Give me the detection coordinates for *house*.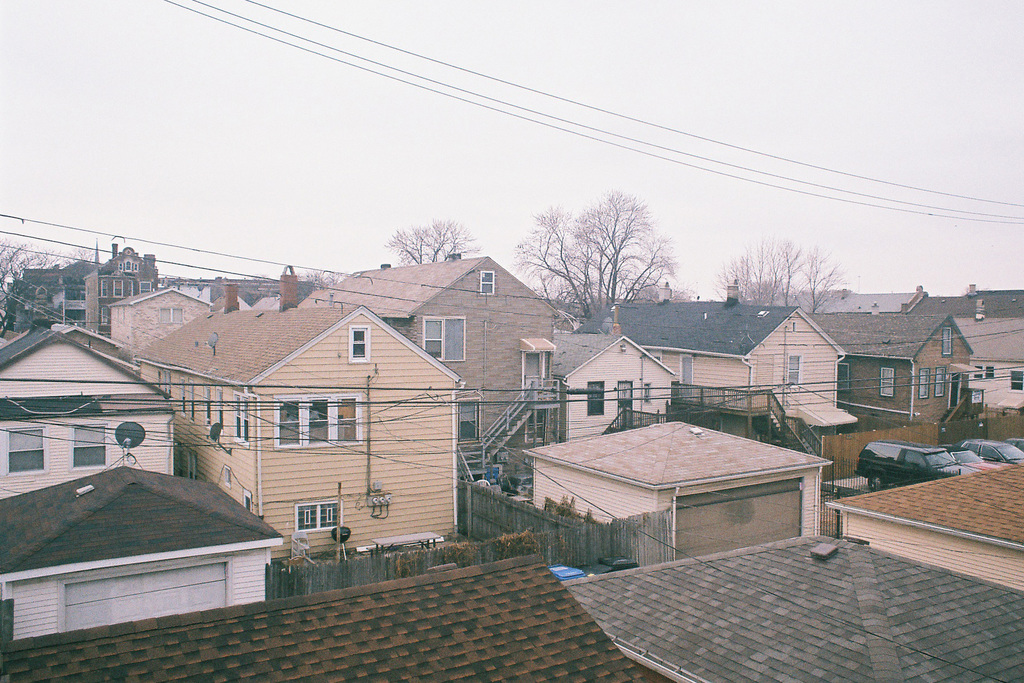
<region>555, 525, 1023, 682</region>.
